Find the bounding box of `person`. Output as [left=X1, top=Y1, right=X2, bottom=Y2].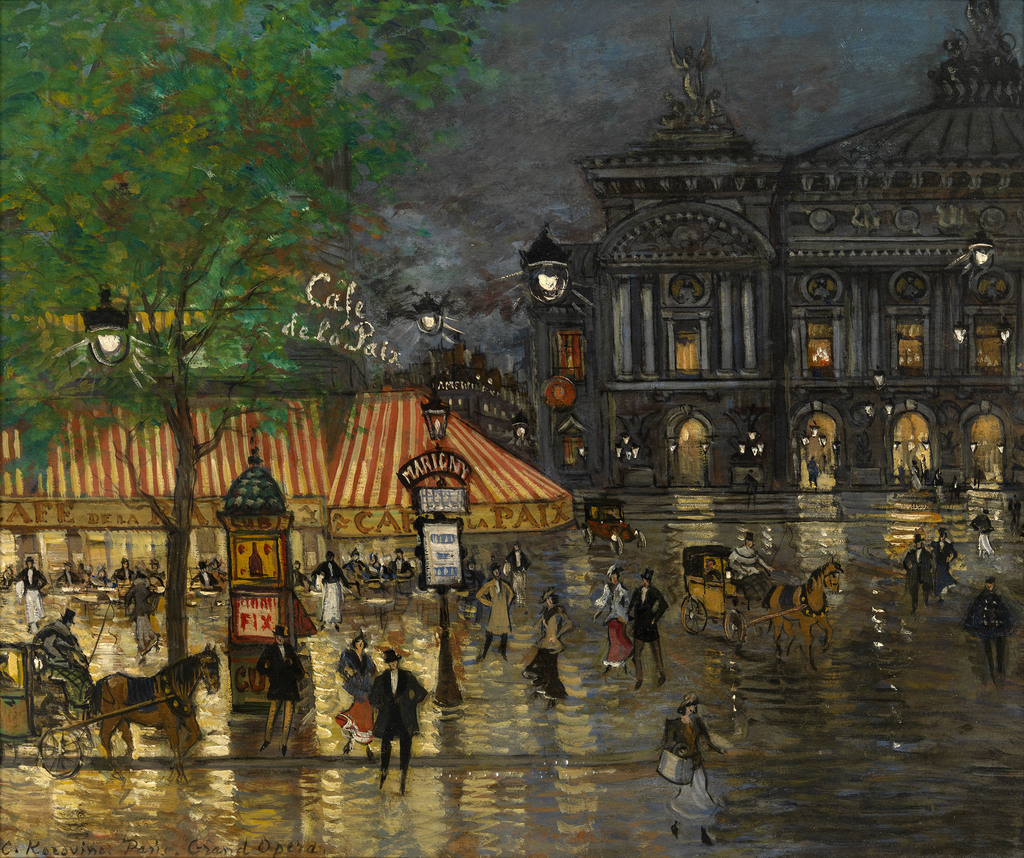
[left=970, top=506, right=997, bottom=559].
